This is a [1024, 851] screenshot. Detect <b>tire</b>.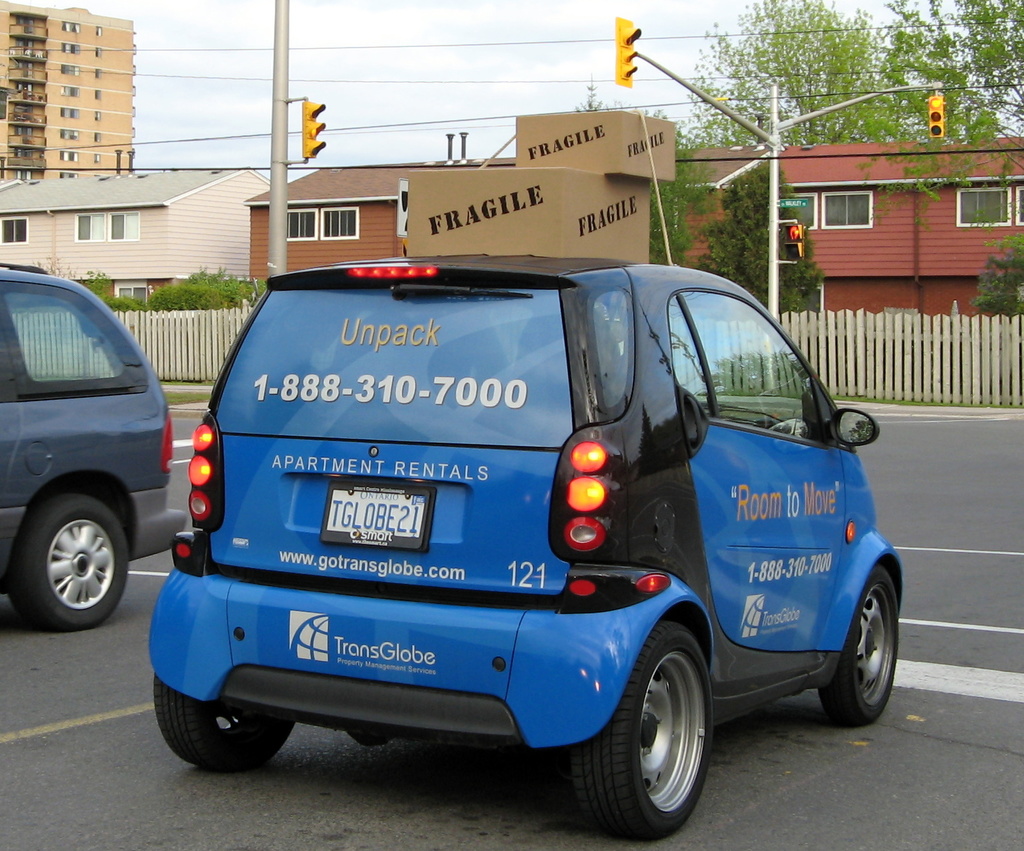
locate(155, 672, 292, 774).
